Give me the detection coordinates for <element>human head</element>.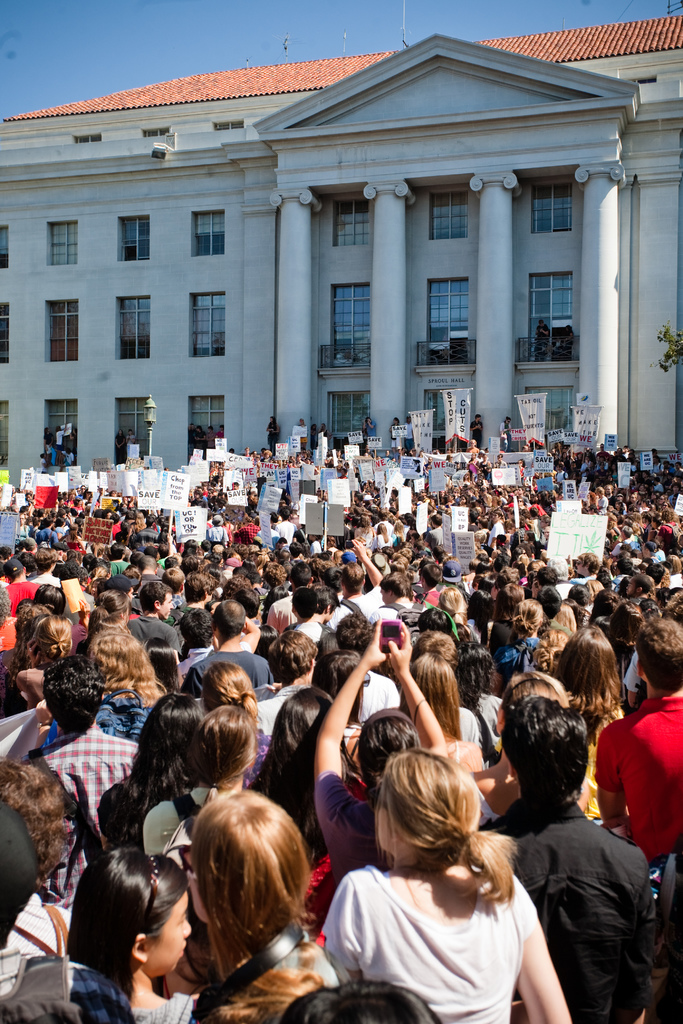
(left=35, top=615, right=69, bottom=655).
